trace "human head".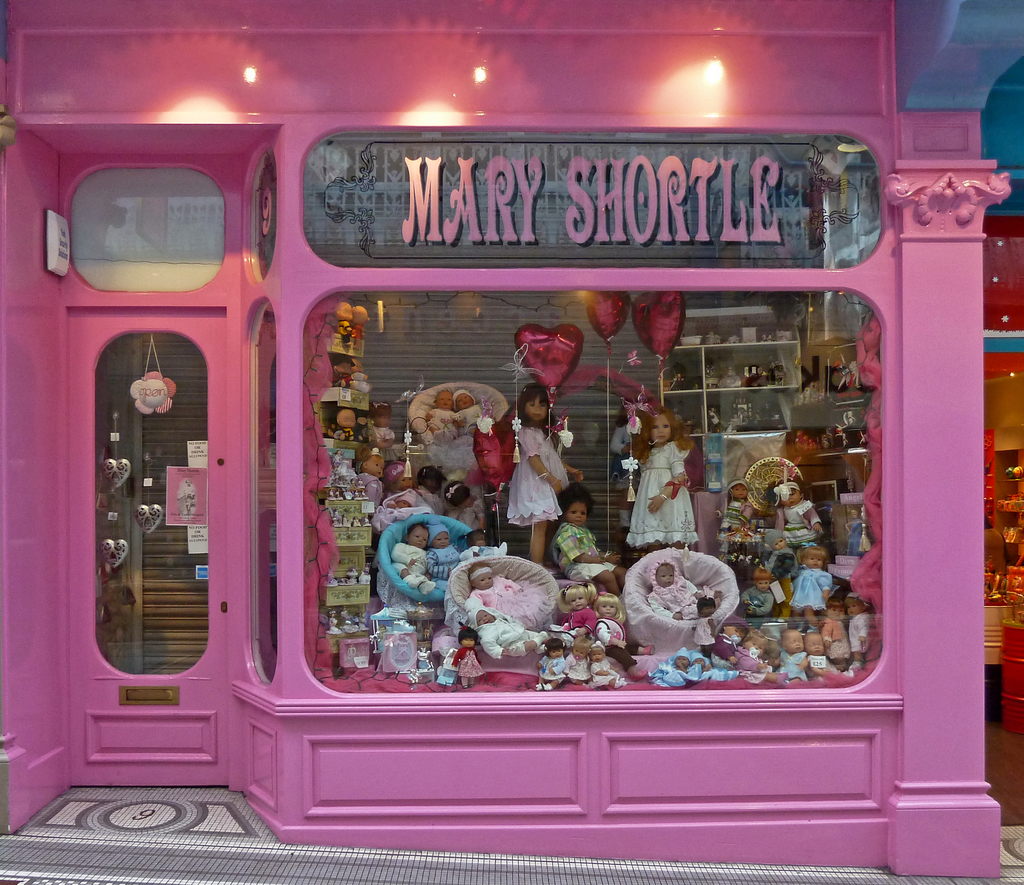
Traced to BBox(467, 606, 495, 628).
